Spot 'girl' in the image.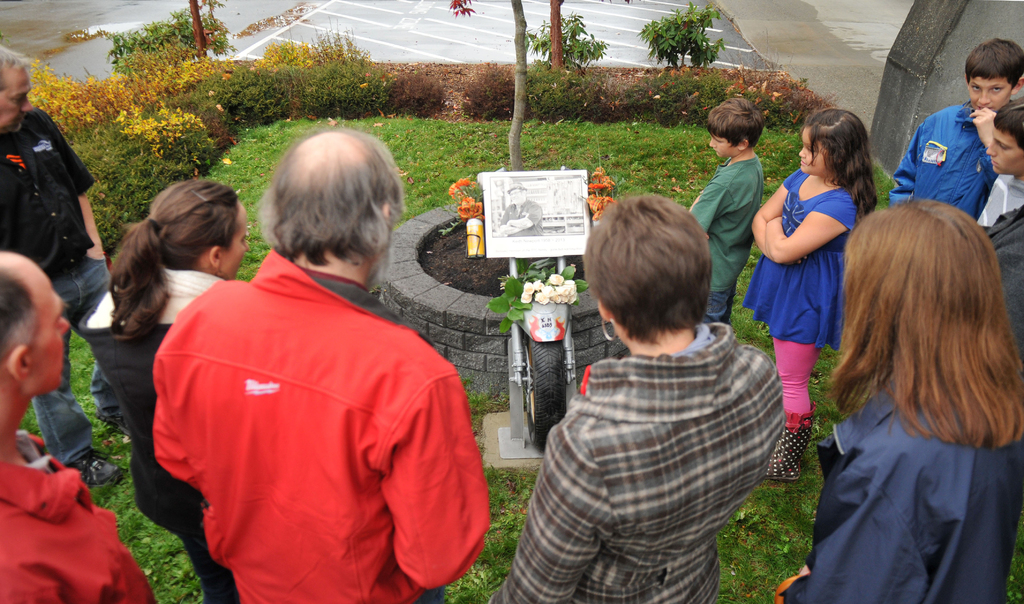
'girl' found at l=83, t=180, r=250, b=603.
